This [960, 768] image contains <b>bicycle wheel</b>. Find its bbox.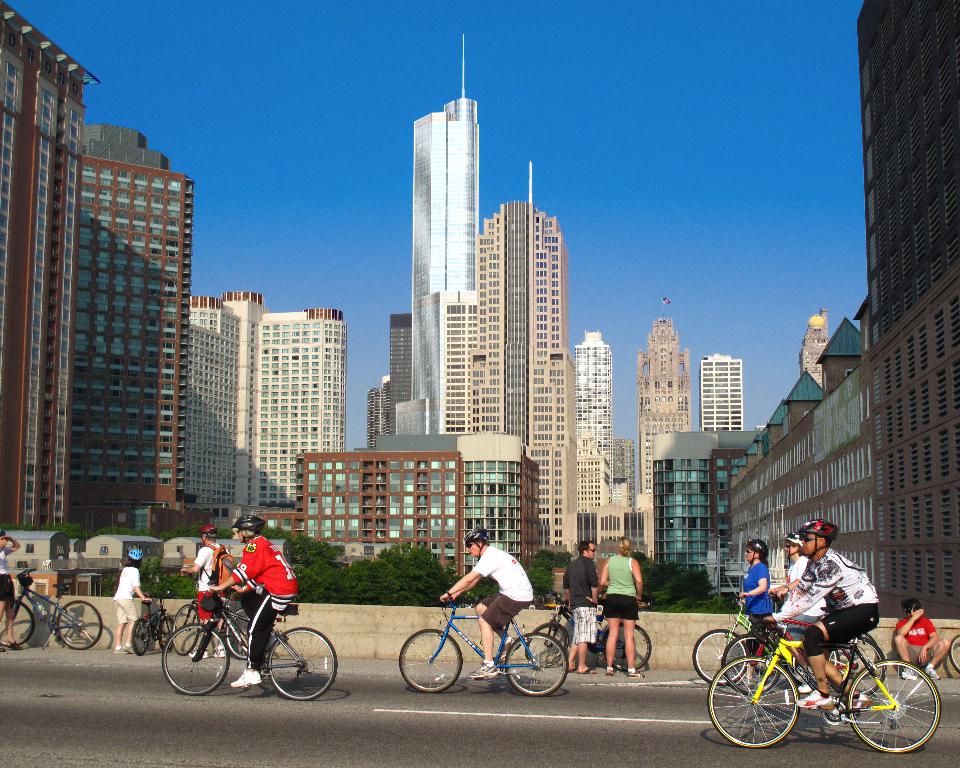
<box>157,613,175,646</box>.
